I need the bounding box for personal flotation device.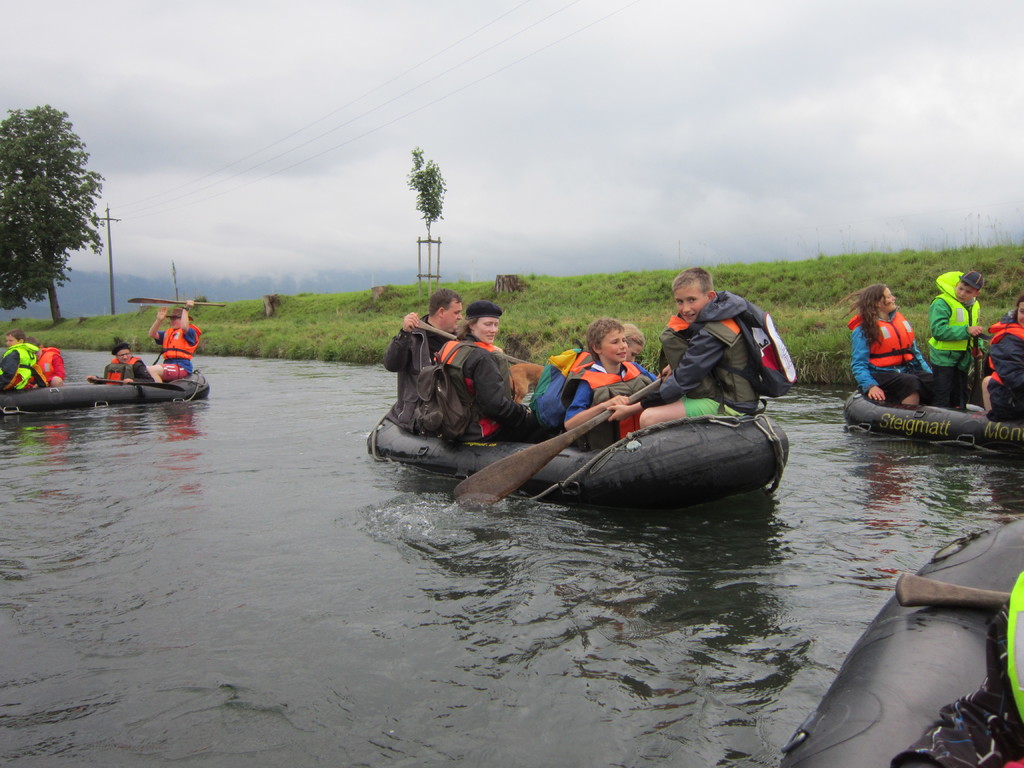
Here it is: l=153, t=321, r=202, b=359.
